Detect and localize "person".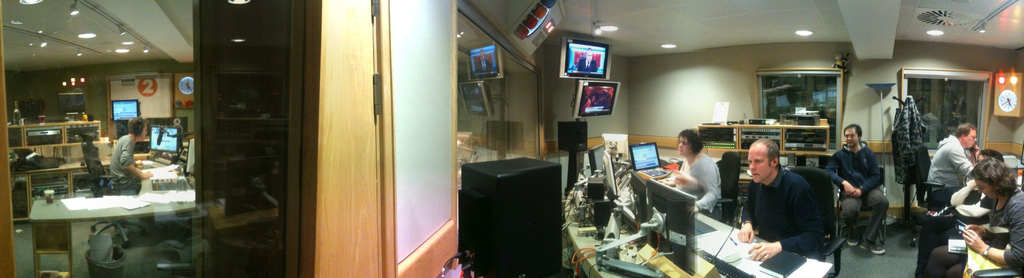
Localized at 734:139:834:248.
